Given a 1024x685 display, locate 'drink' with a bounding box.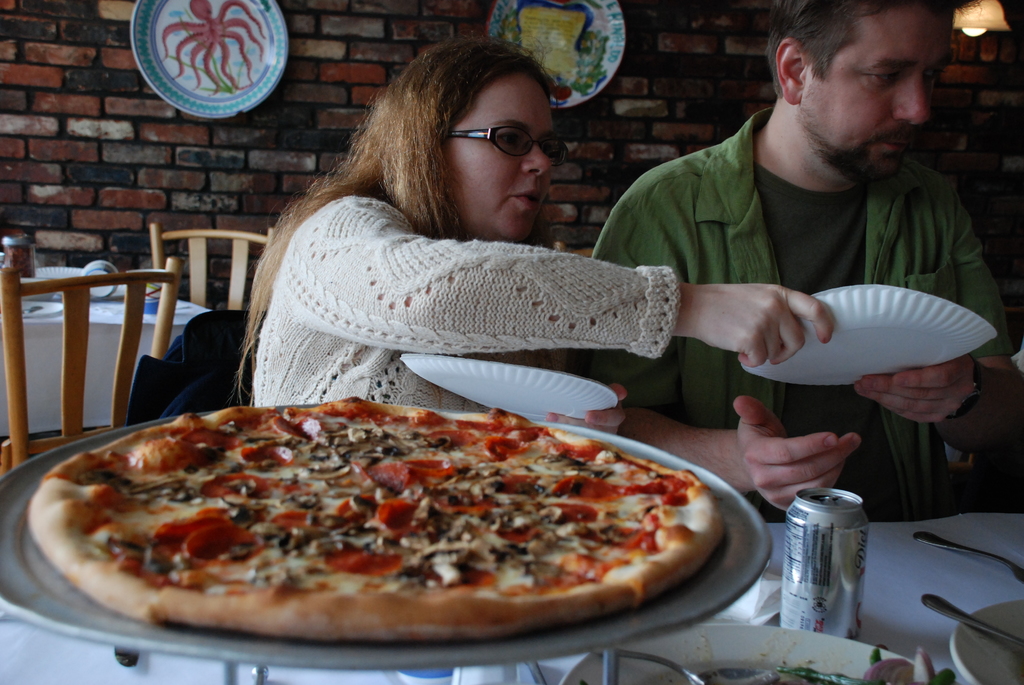
Located: box=[784, 487, 870, 639].
